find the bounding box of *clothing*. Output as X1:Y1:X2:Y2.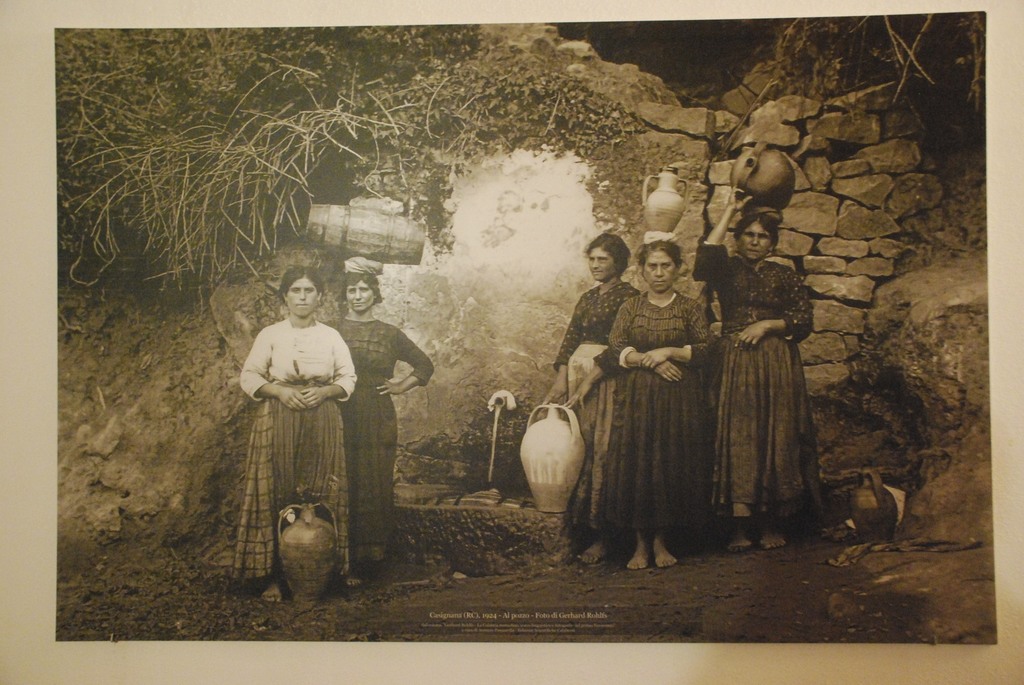
339:313:437:554.
